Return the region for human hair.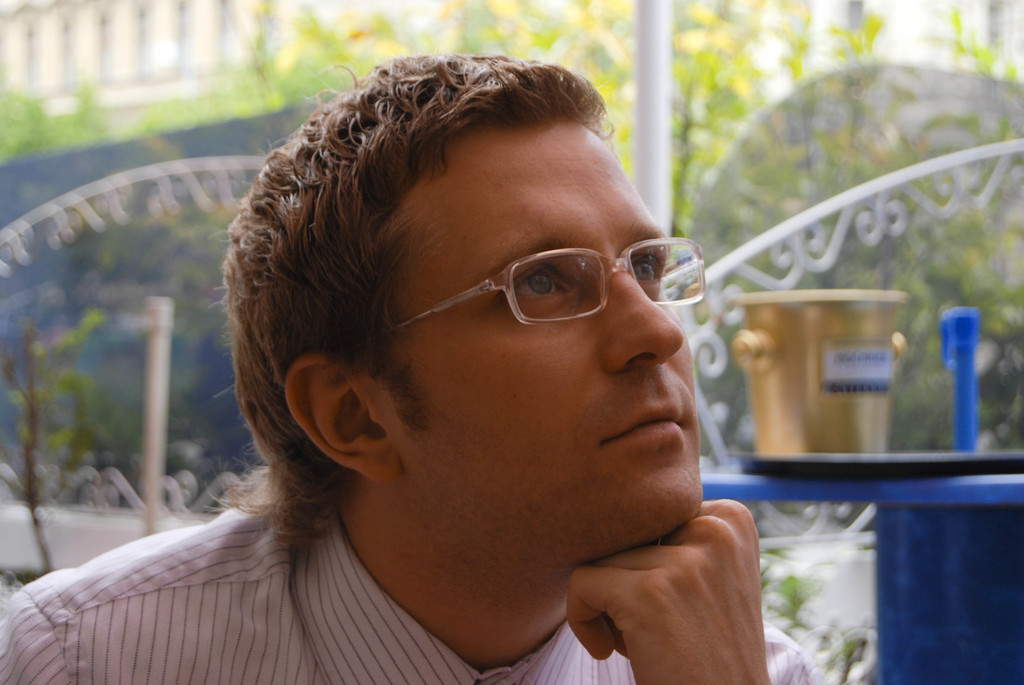
[left=210, top=79, right=733, bottom=489].
